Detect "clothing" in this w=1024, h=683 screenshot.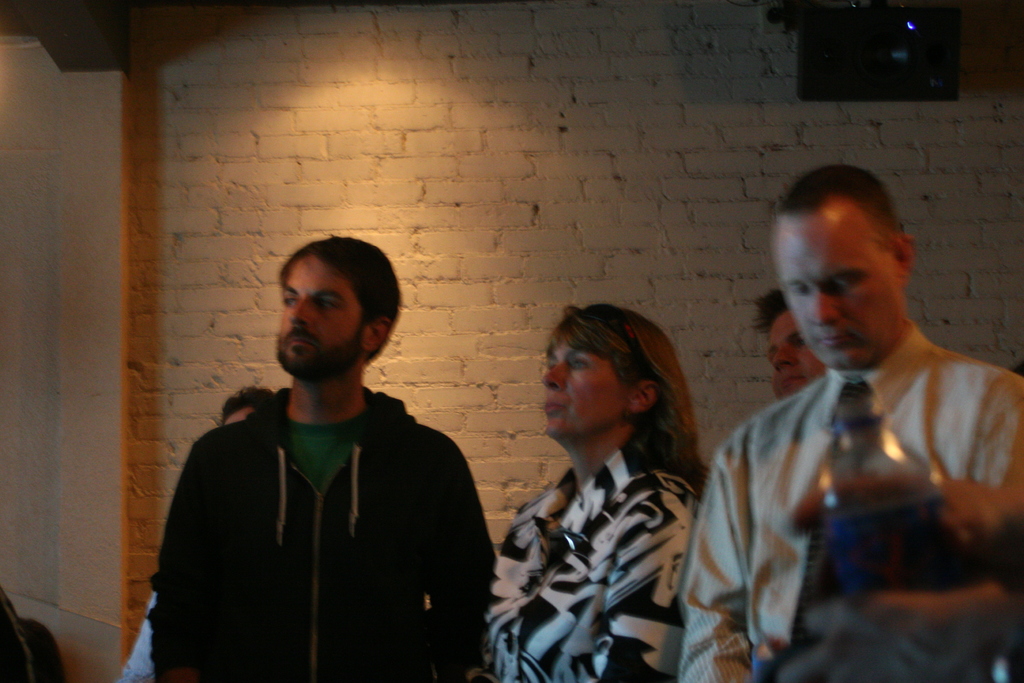
Detection: rect(146, 322, 488, 679).
